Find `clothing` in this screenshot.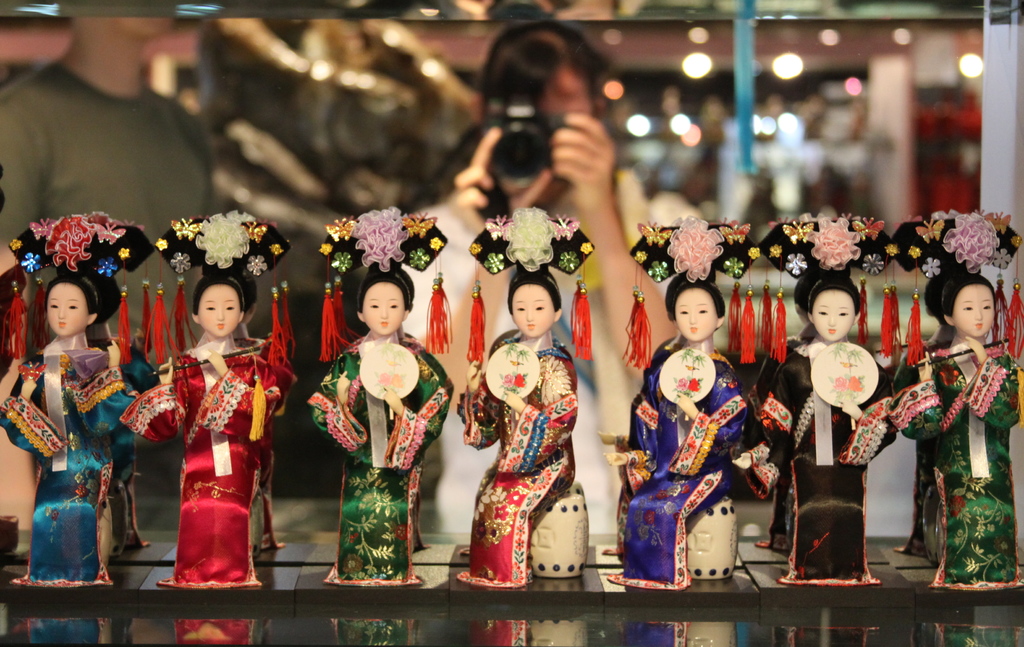
The bounding box for `clothing` is region(153, 334, 266, 592).
